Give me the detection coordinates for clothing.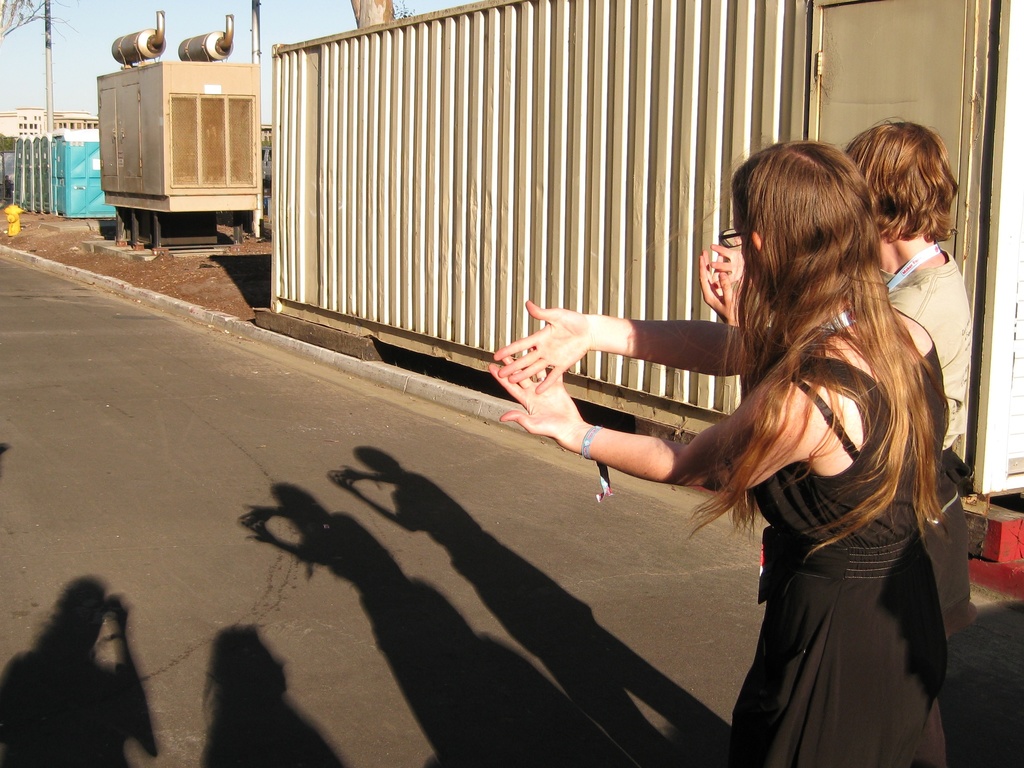
x1=877 y1=252 x2=980 y2=767.
